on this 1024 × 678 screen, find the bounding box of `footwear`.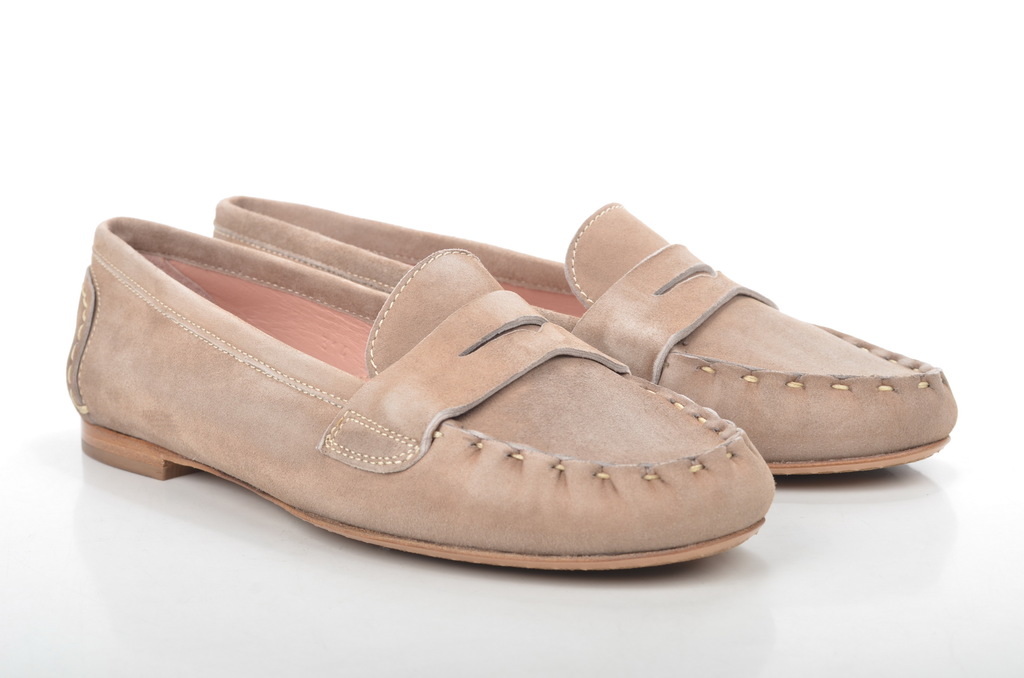
Bounding box: (210, 193, 959, 486).
